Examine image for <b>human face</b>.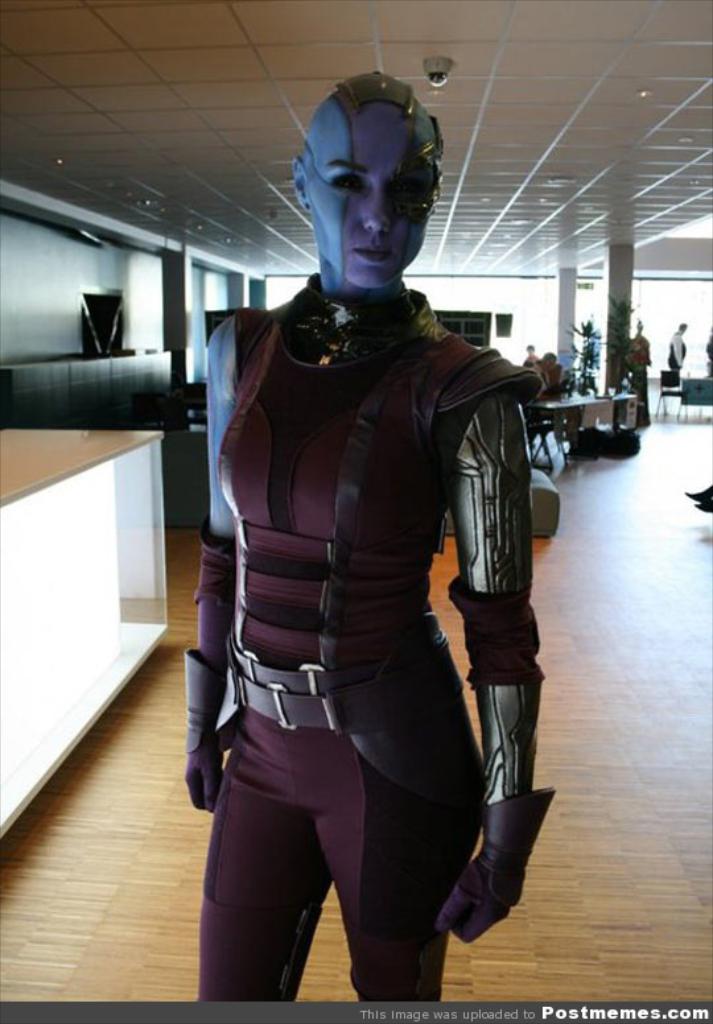
Examination result: detection(309, 128, 425, 282).
